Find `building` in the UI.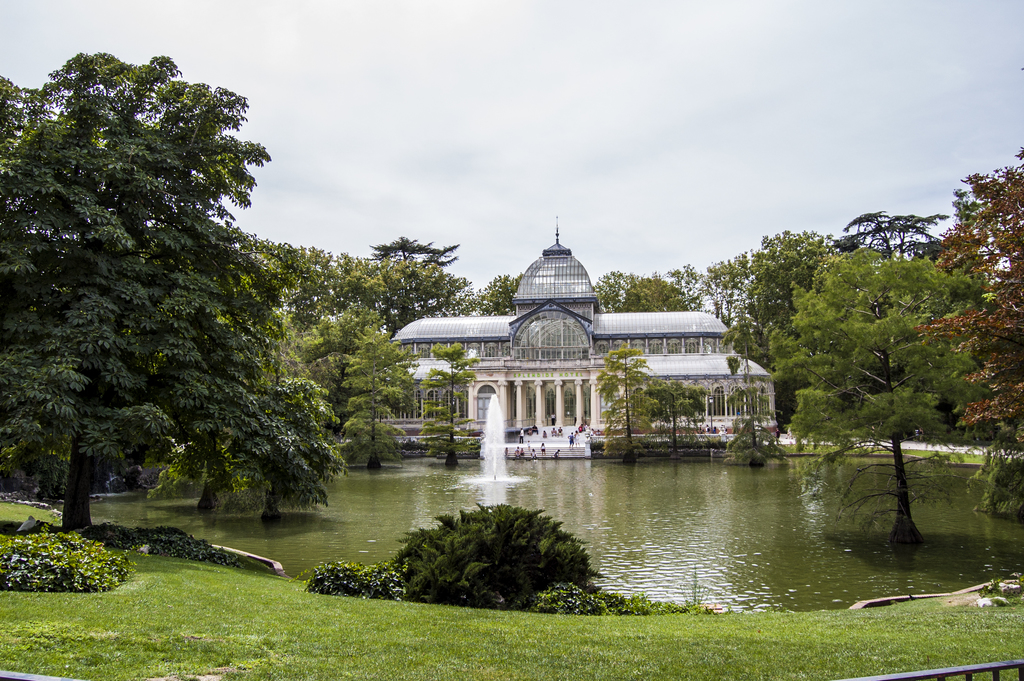
UI element at <region>392, 222, 773, 456</region>.
